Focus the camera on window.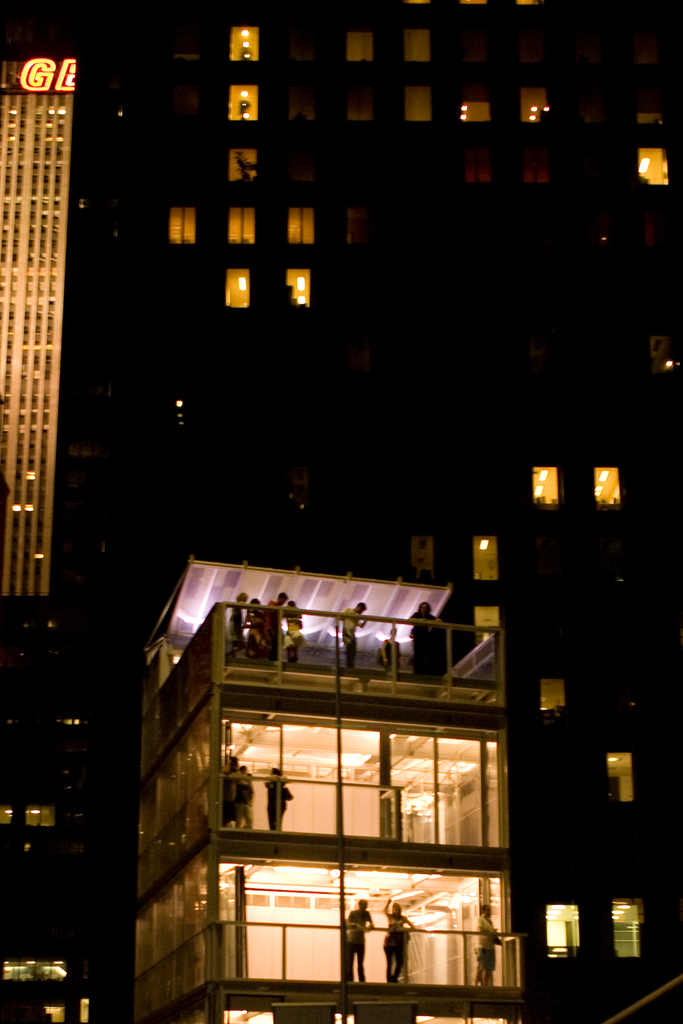
Focus region: 229, 77, 258, 127.
